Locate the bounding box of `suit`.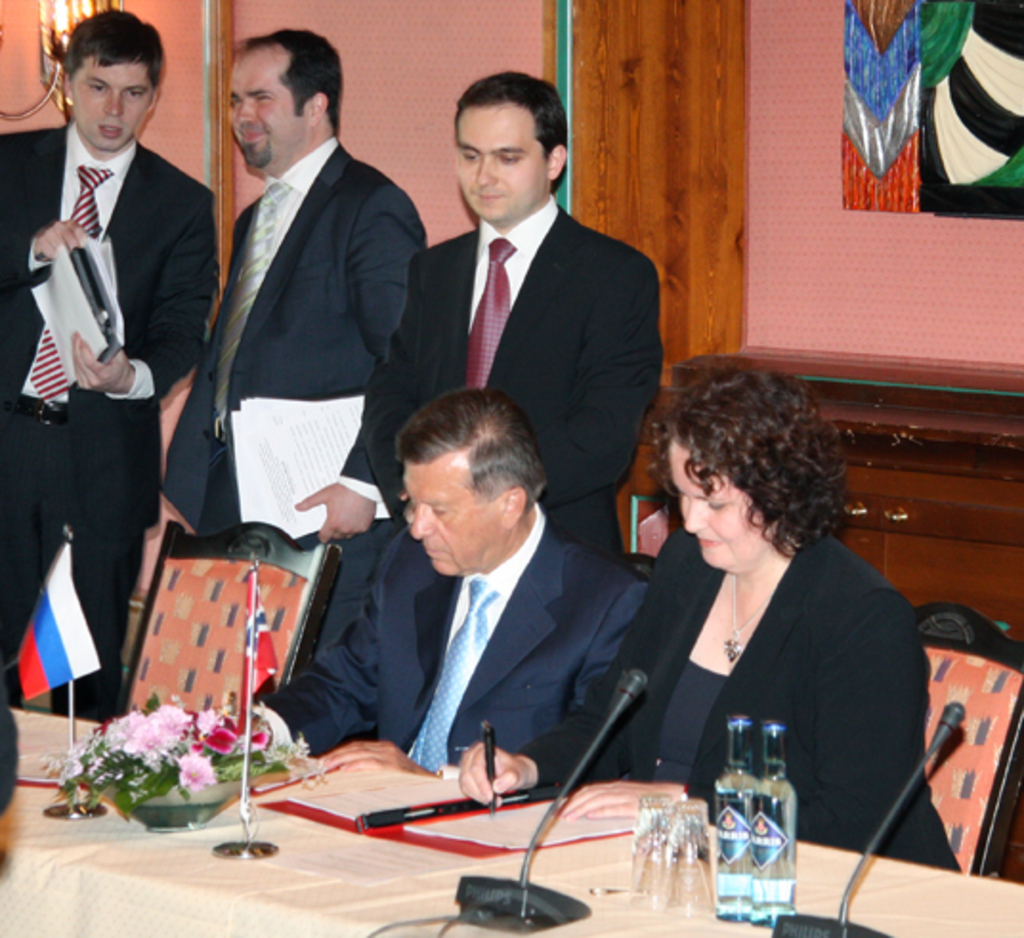
Bounding box: left=160, top=136, right=426, bottom=657.
